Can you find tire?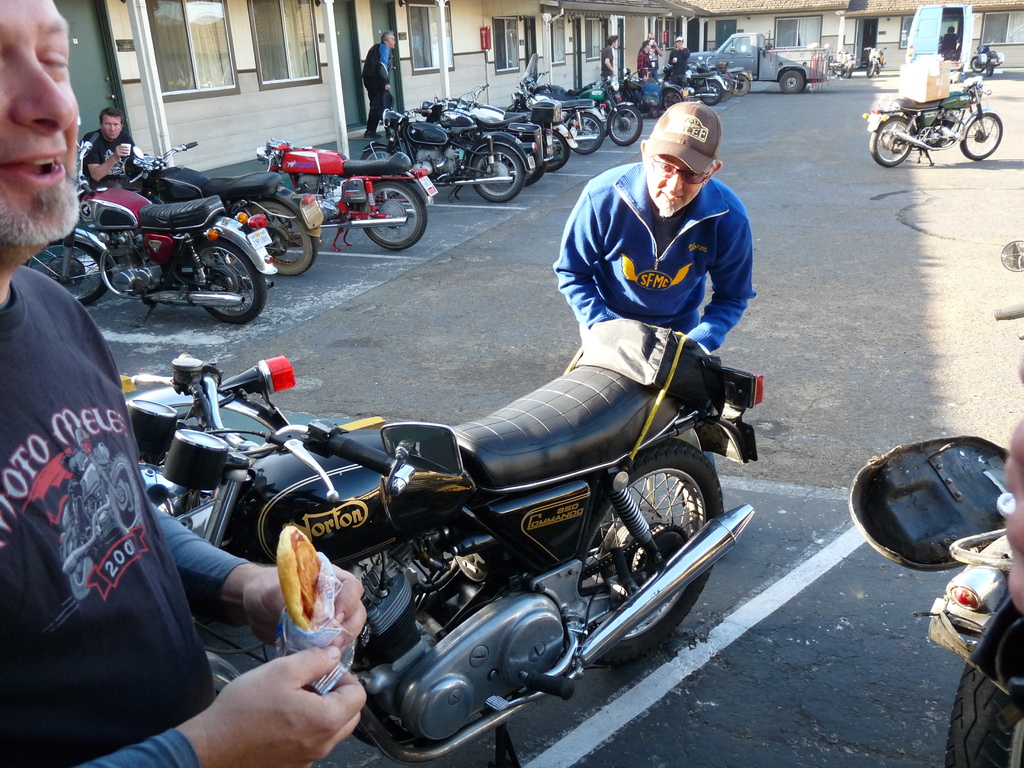
Yes, bounding box: pyautogui.locateOnScreen(865, 61, 872, 77).
